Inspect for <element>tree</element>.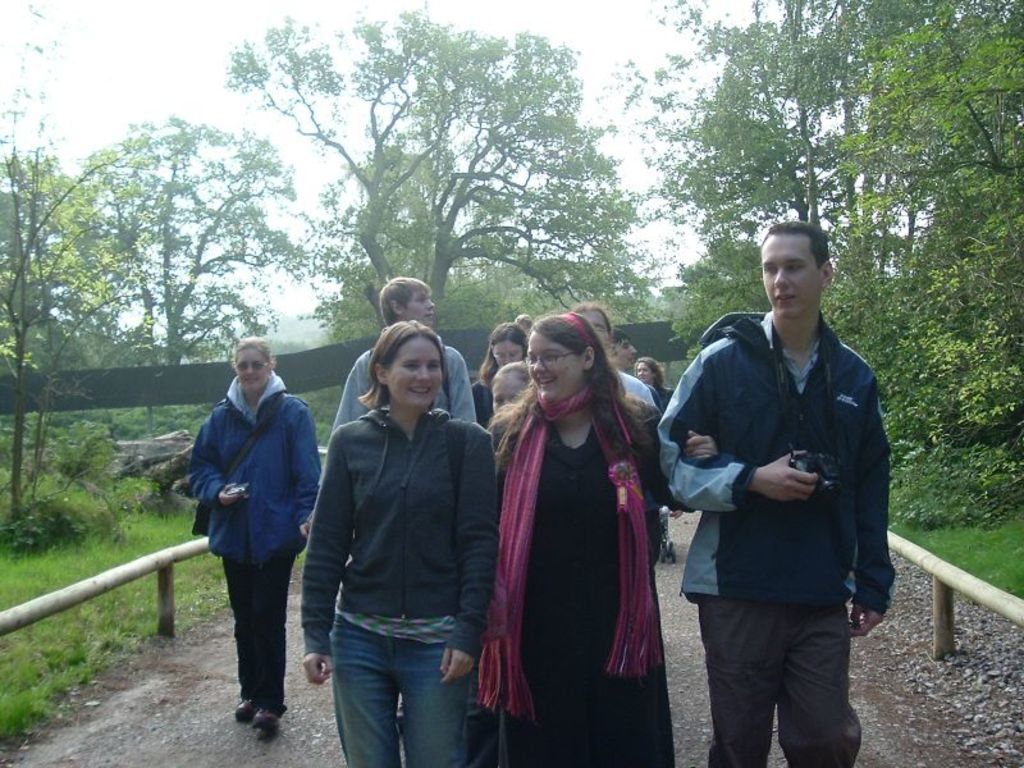
Inspection: rect(163, 54, 663, 332).
